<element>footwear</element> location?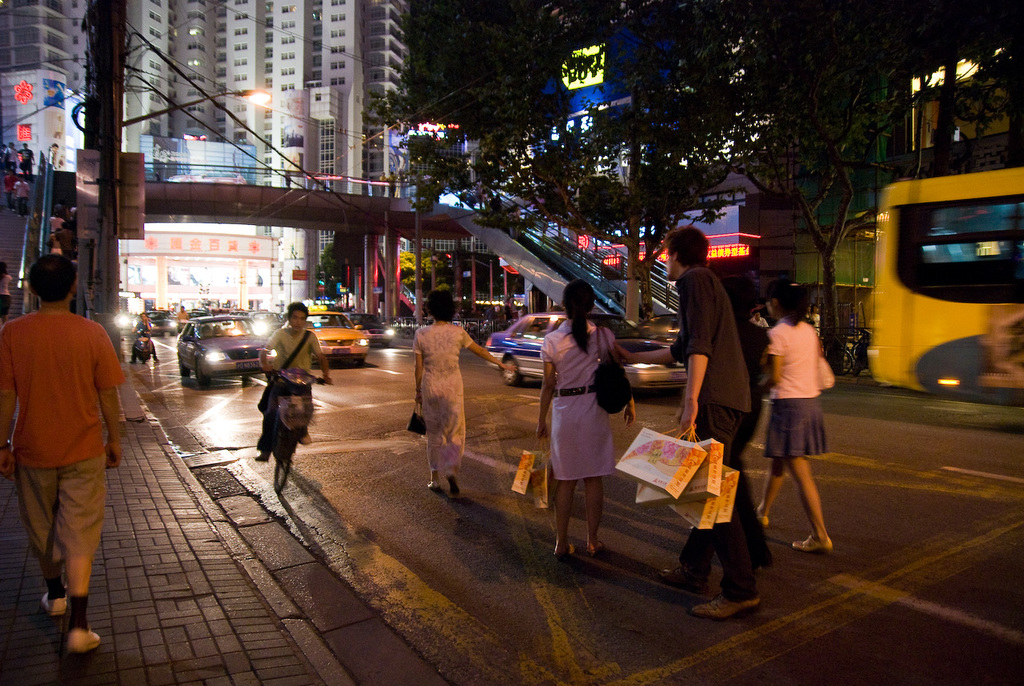
locate(557, 543, 575, 560)
